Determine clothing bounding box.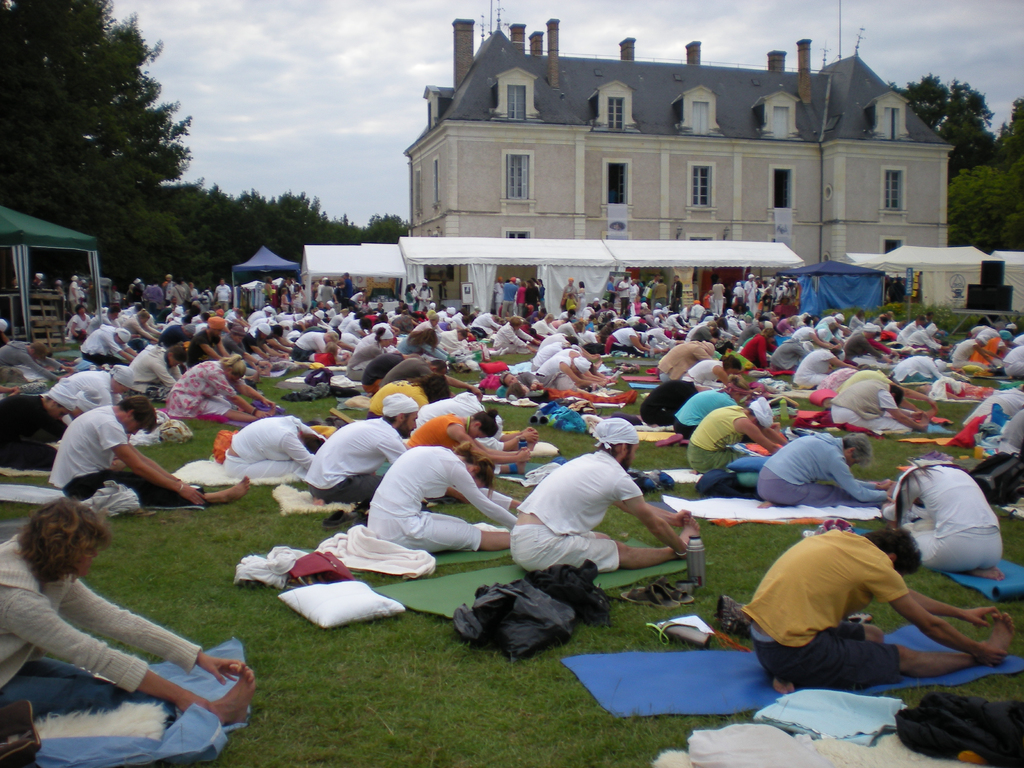
Determined: detection(759, 433, 885, 506).
